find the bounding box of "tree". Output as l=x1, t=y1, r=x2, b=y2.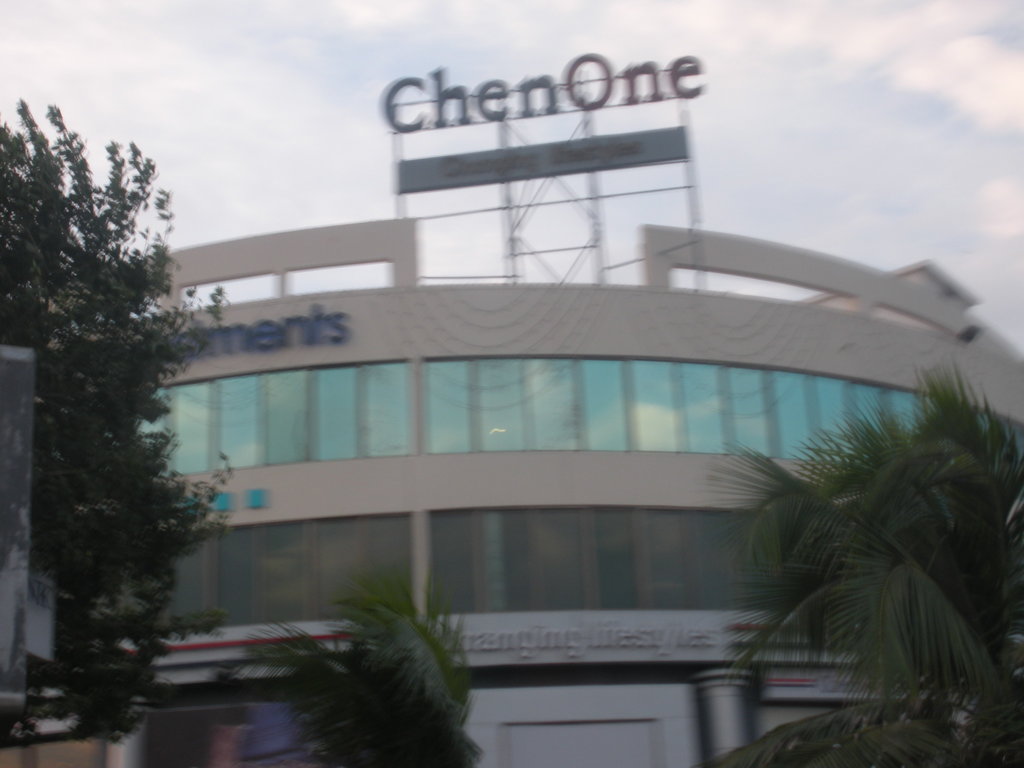
l=700, t=356, r=1023, b=767.
